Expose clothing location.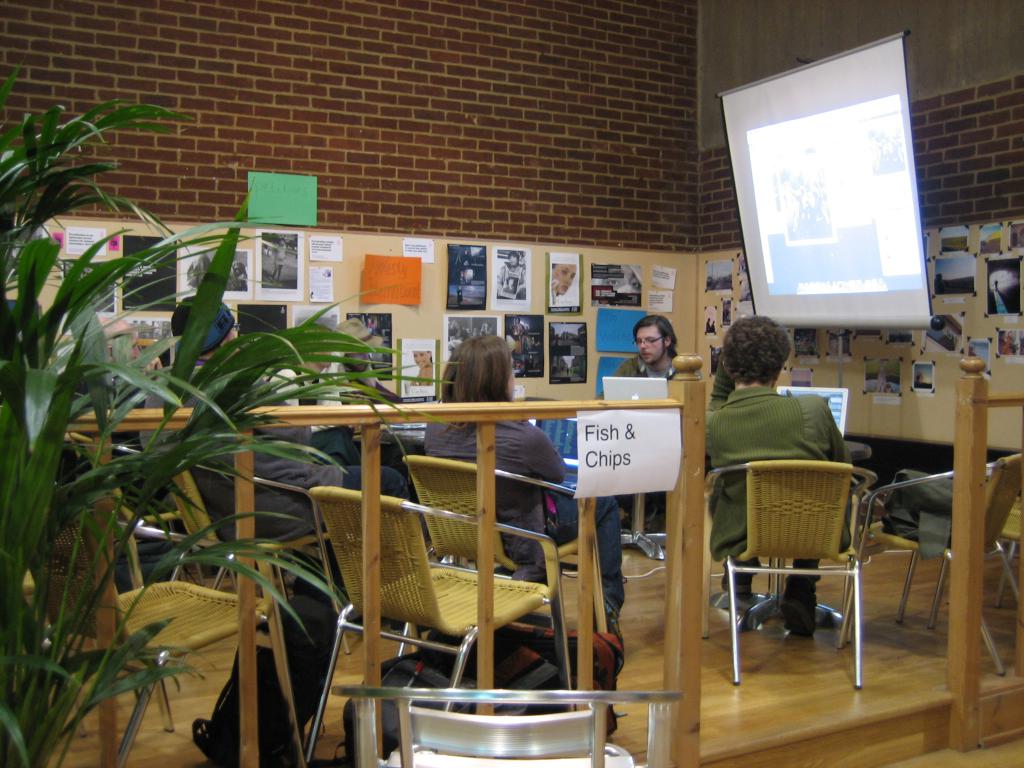
Exposed at (left=276, top=244, right=285, bottom=265).
